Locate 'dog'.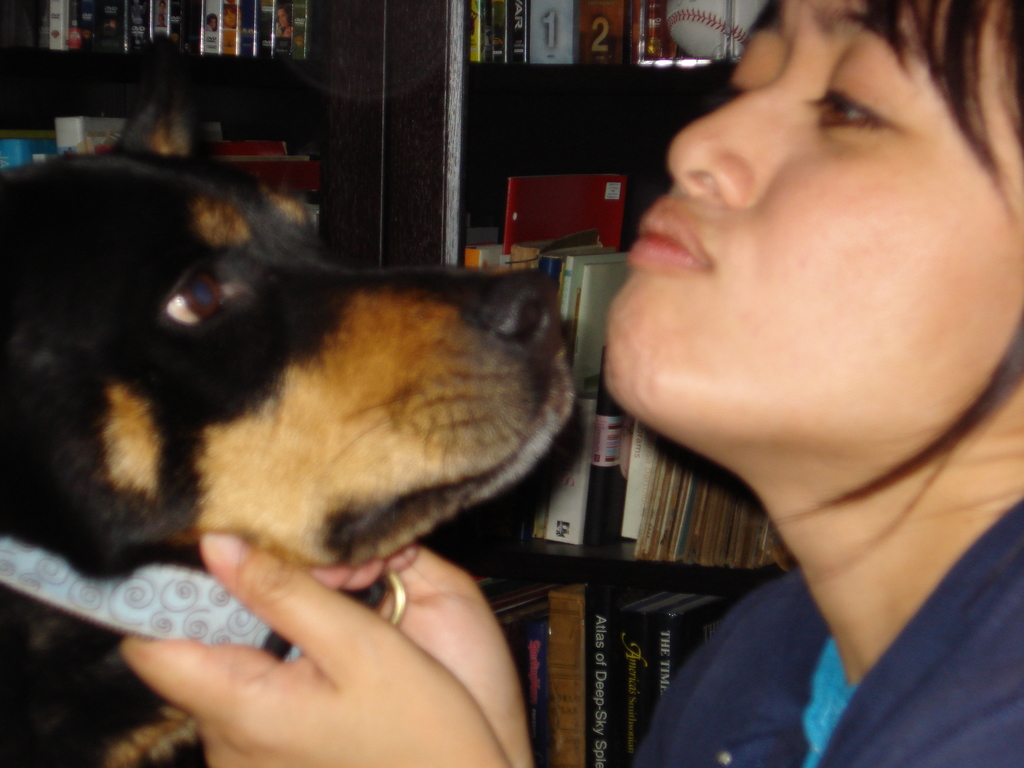
Bounding box: left=1, top=26, right=593, bottom=767.
